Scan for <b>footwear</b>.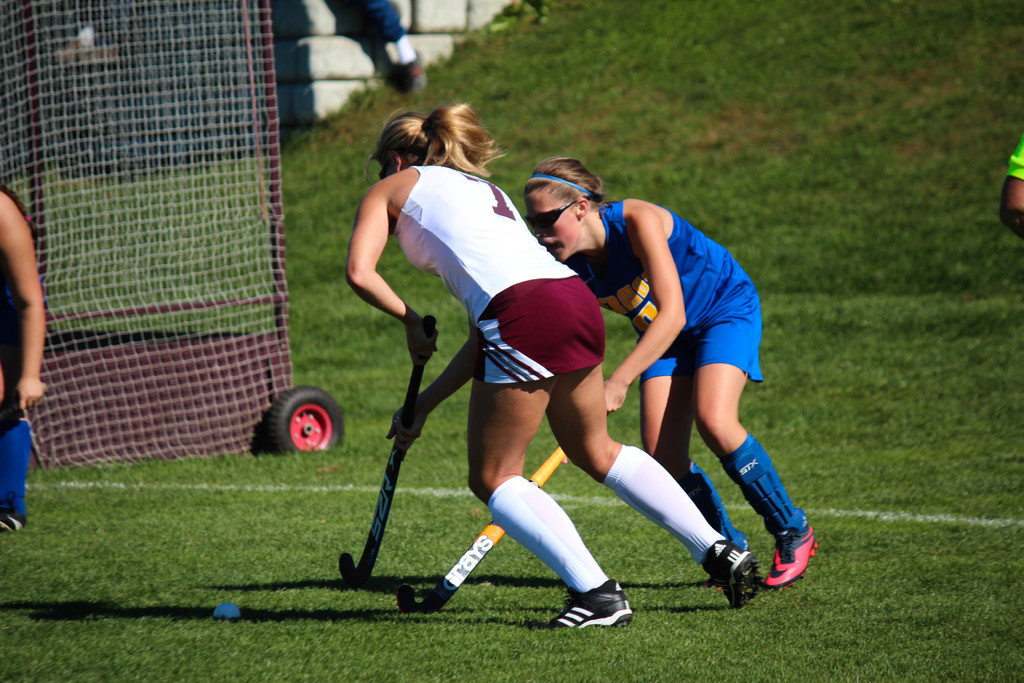
Scan result: [760, 525, 819, 593].
